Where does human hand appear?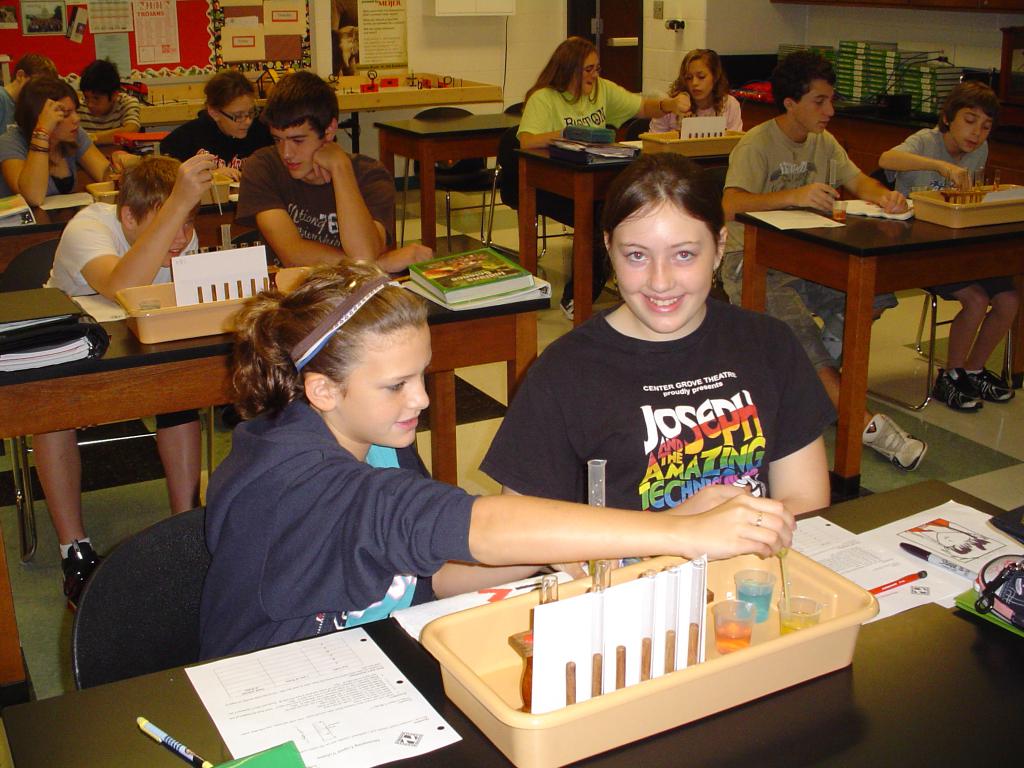
Appears at [113, 151, 136, 173].
